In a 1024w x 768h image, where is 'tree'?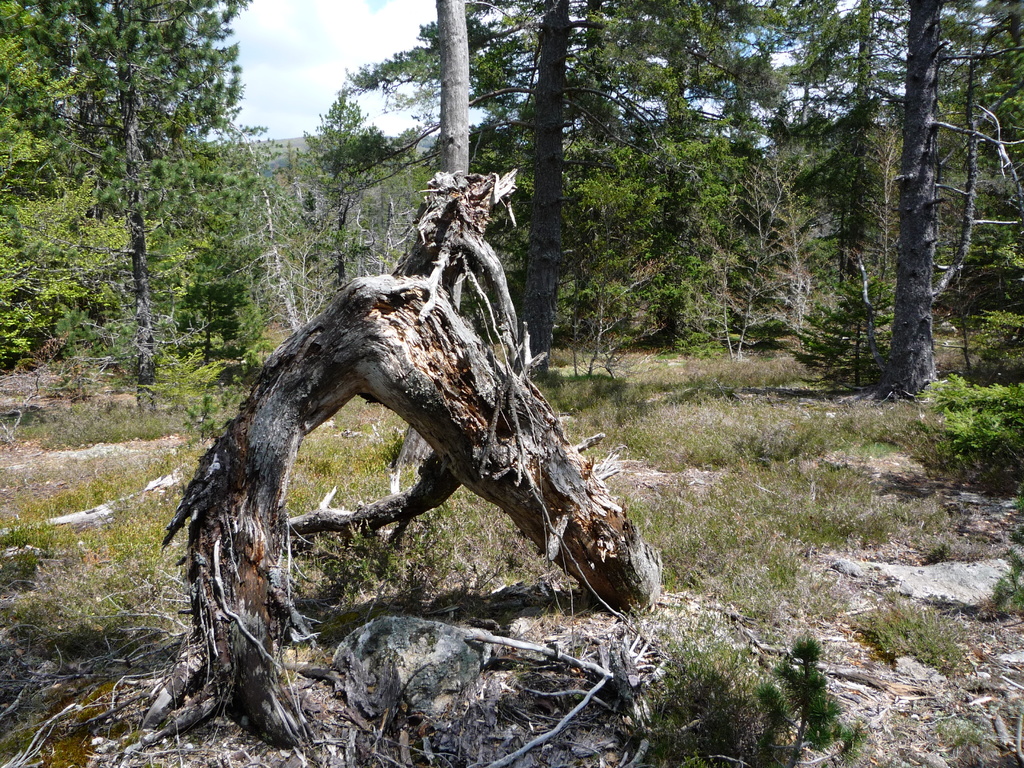
locate(428, 0, 501, 179).
